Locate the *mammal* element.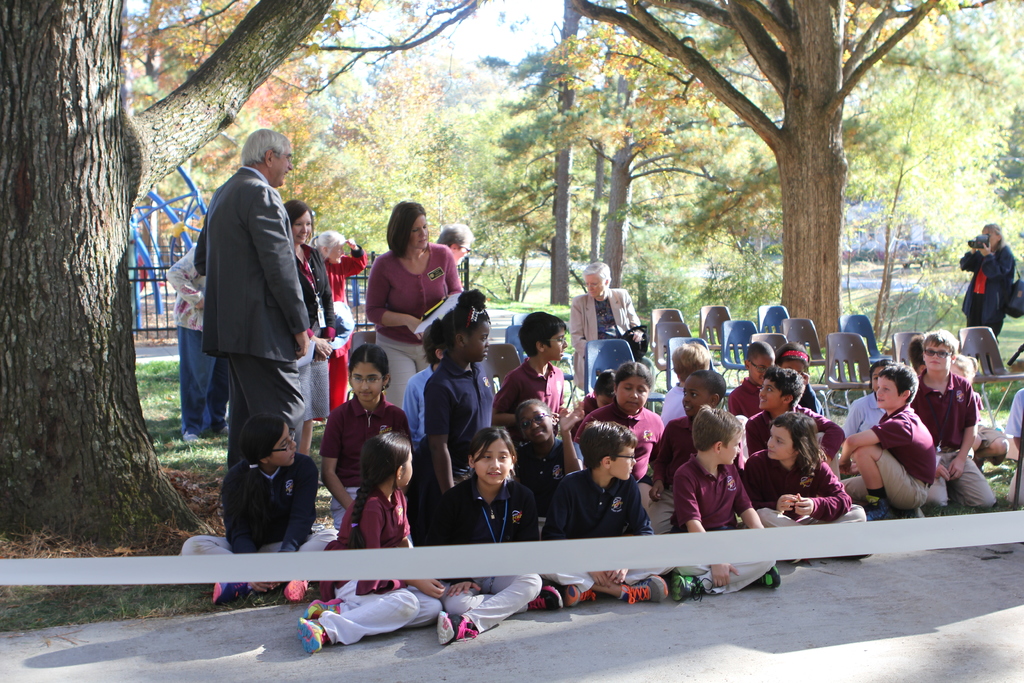
Element bbox: region(284, 199, 337, 448).
